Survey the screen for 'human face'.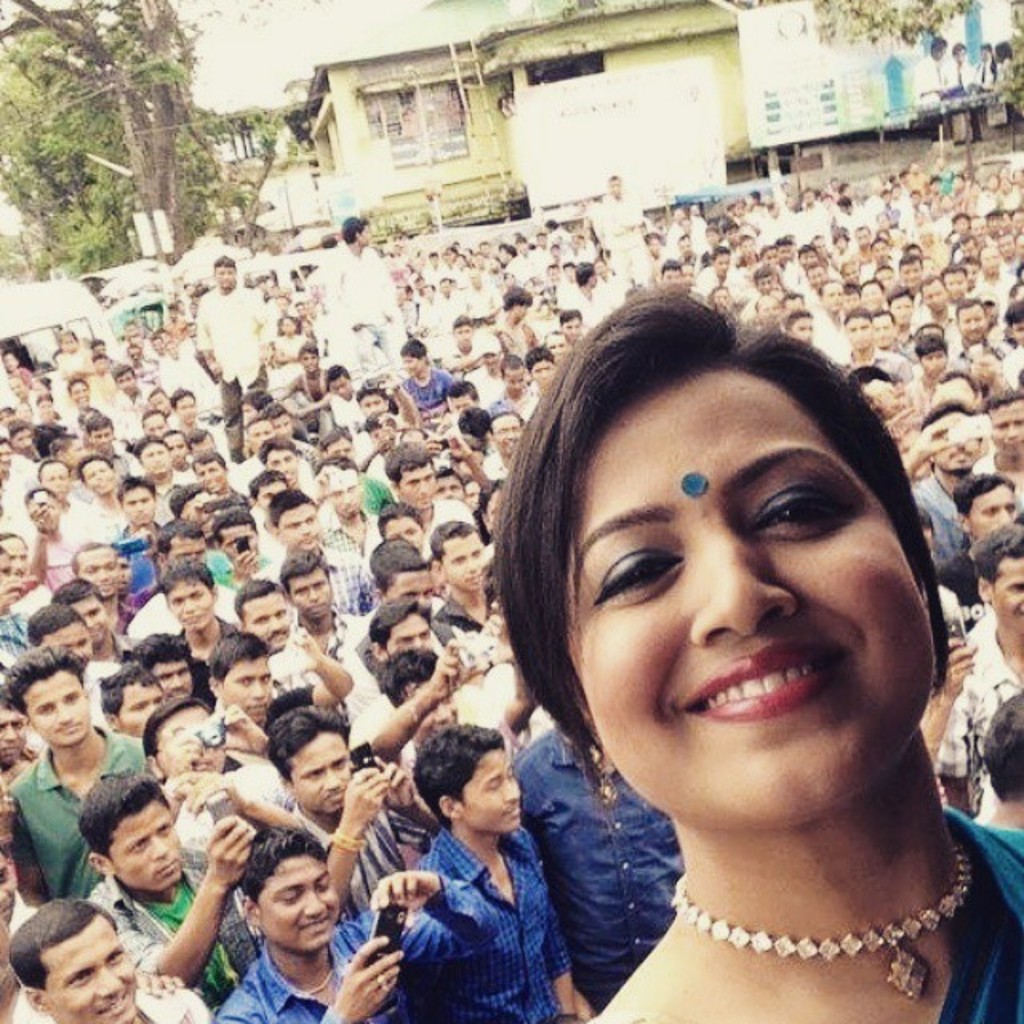
Survey found: (466,750,523,832).
